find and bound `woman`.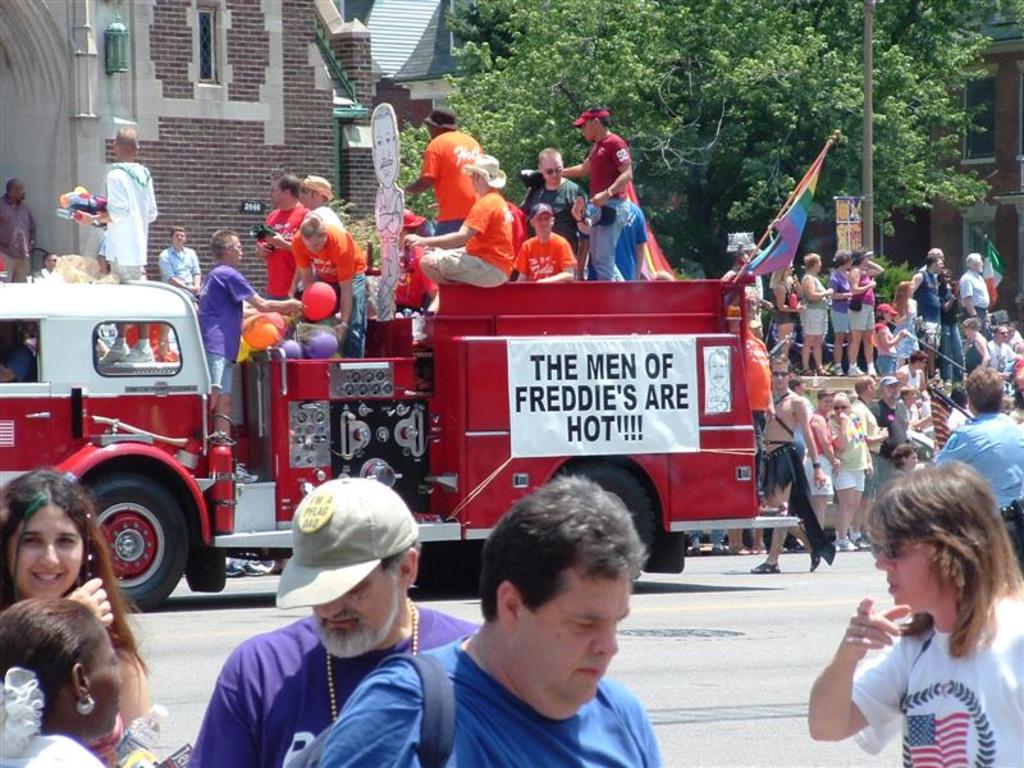
Bound: (0, 591, 125, 767).
